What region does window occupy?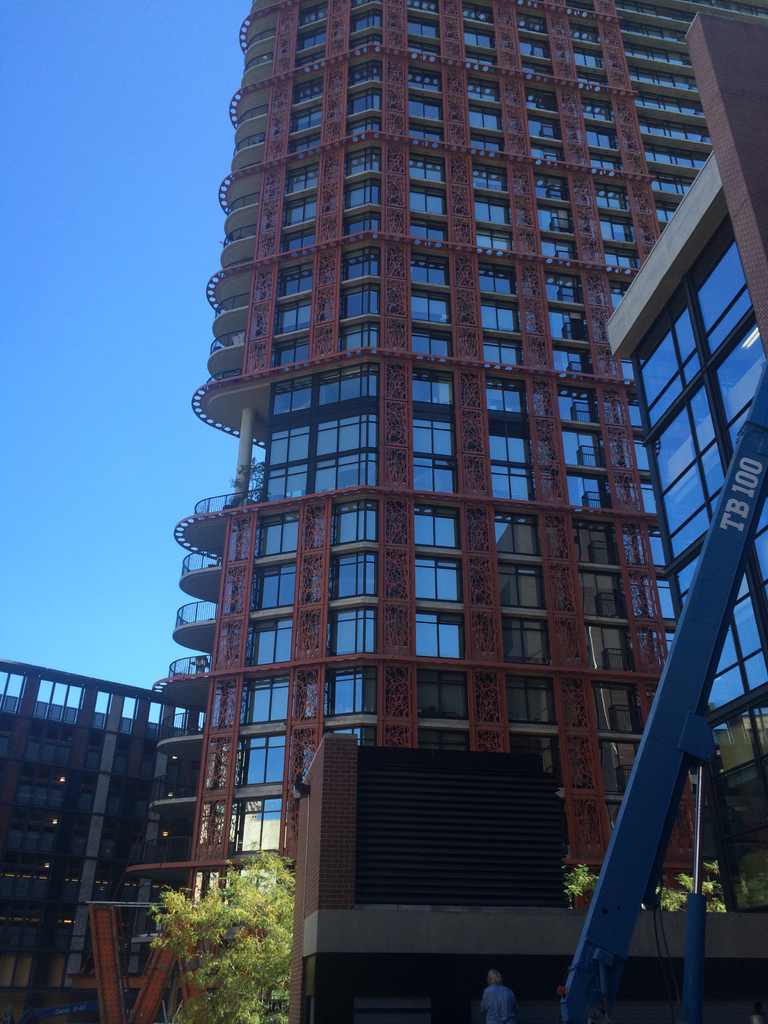
bbox(74, 774, 97, 813).
